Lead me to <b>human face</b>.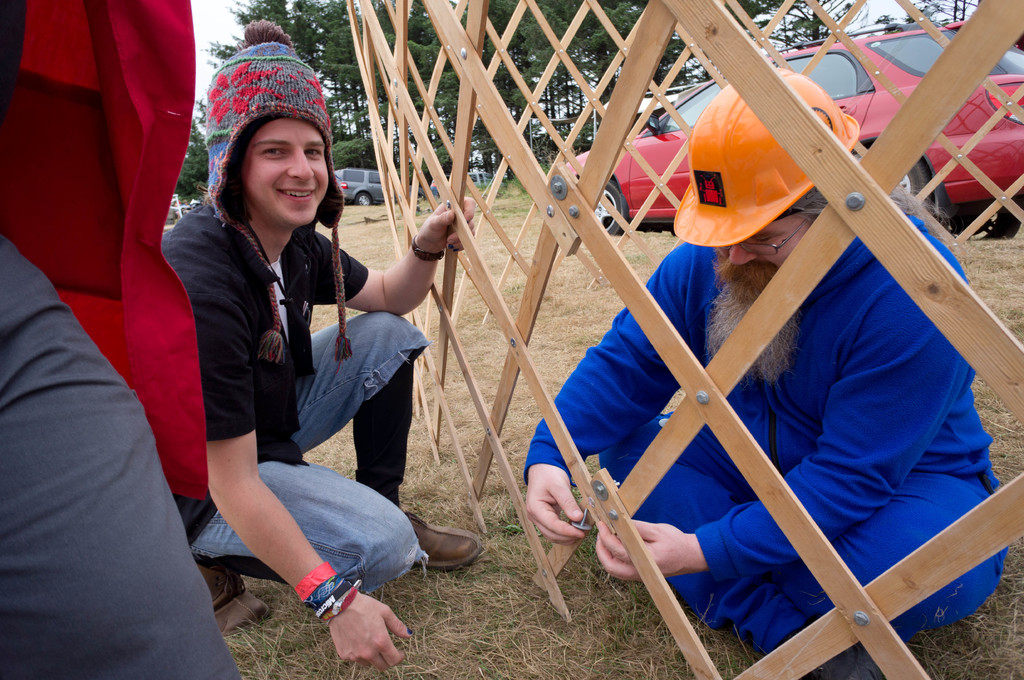
Lead to select_region(707, 207, 829, 299).
